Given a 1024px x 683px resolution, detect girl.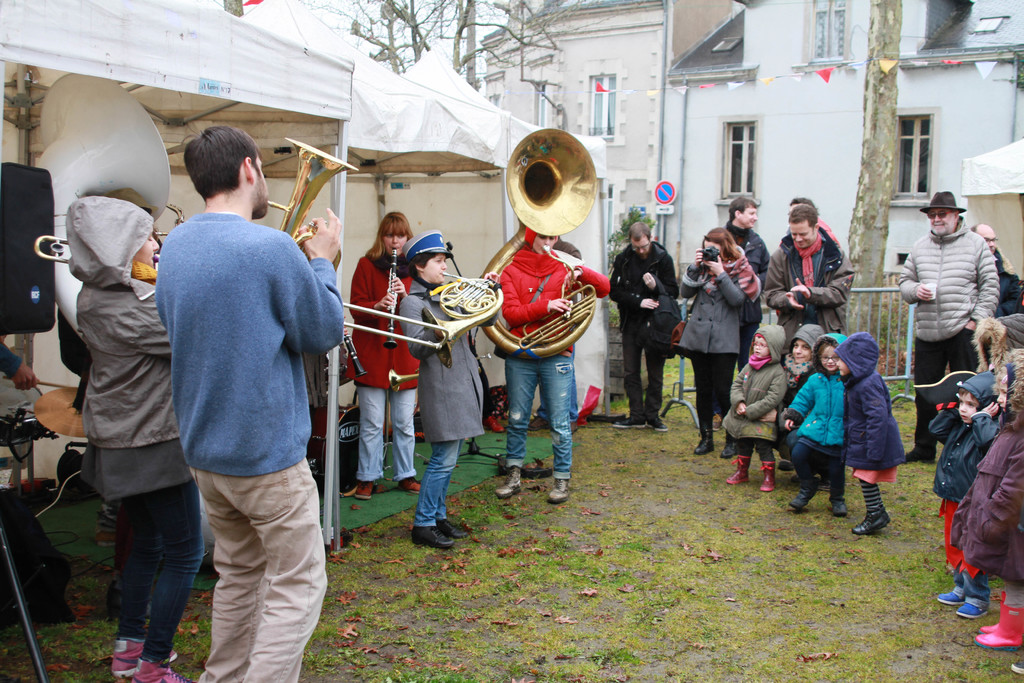
x1=496 y1=226 x2=613 y2=503.
